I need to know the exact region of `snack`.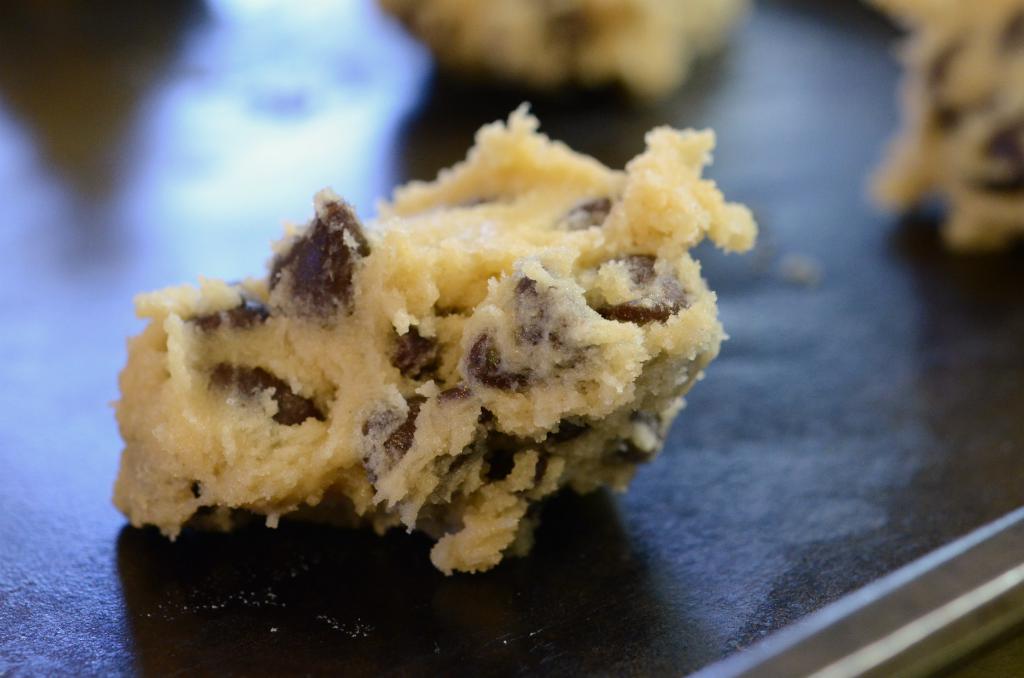
Region: locate(118, 98, 754, 567).
